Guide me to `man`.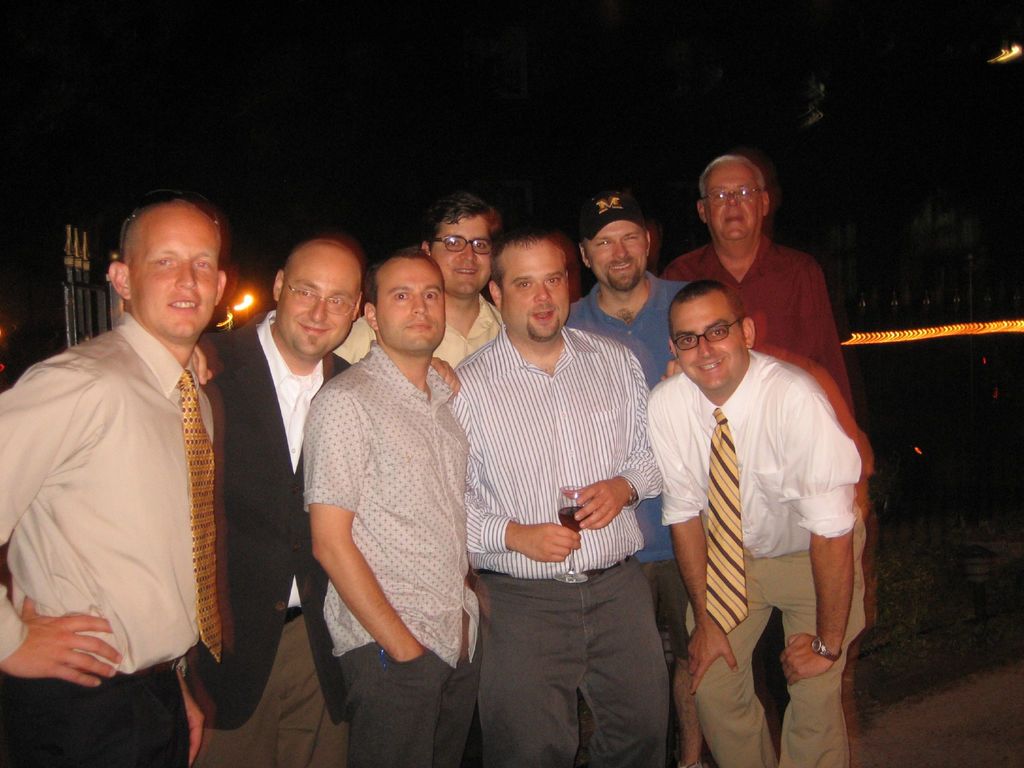
Guidance: locate(643, 282, 867, 767).
